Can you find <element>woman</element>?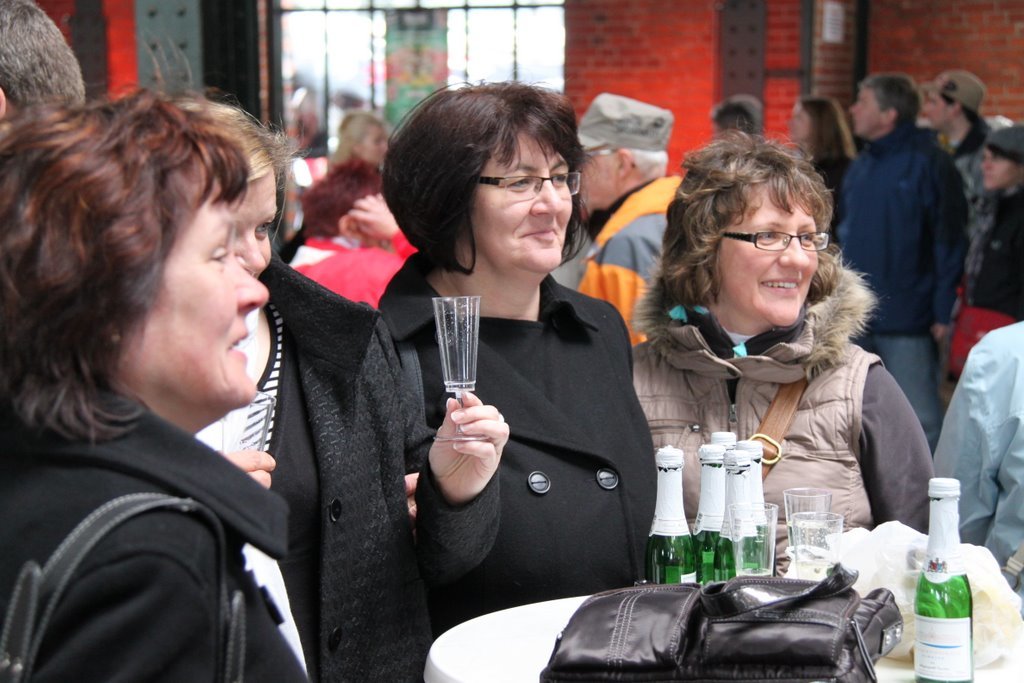
Yes, bounding box: <box>164,93,424,682</box>.
